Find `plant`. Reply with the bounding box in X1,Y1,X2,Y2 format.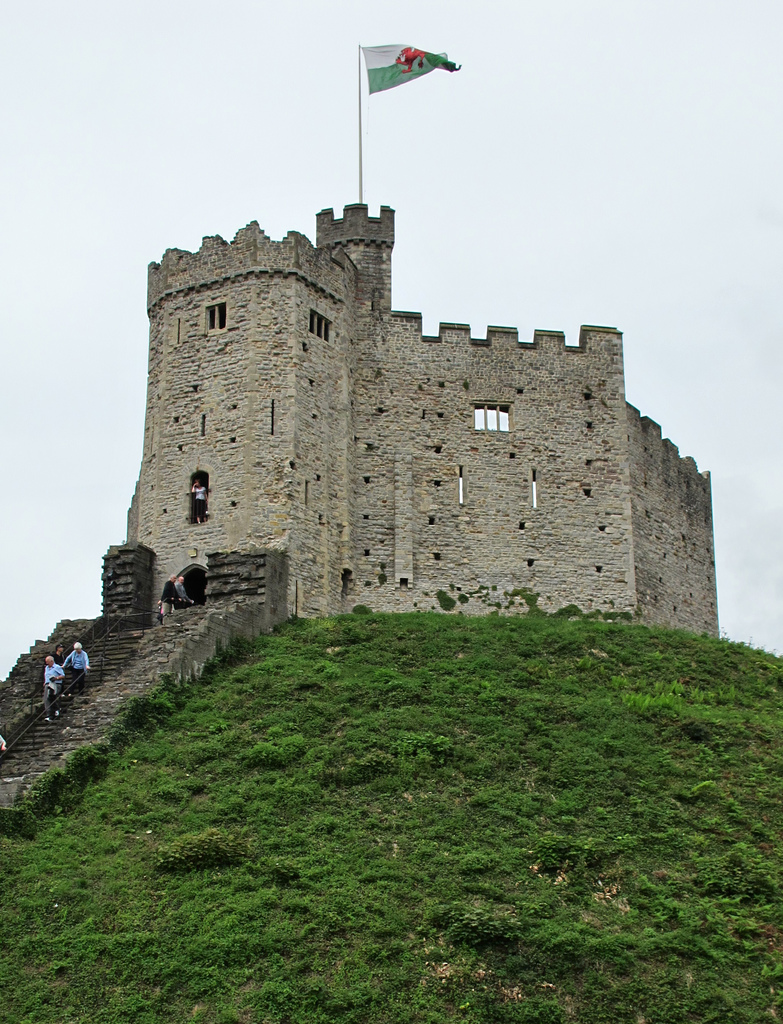
116,535,127,548.
